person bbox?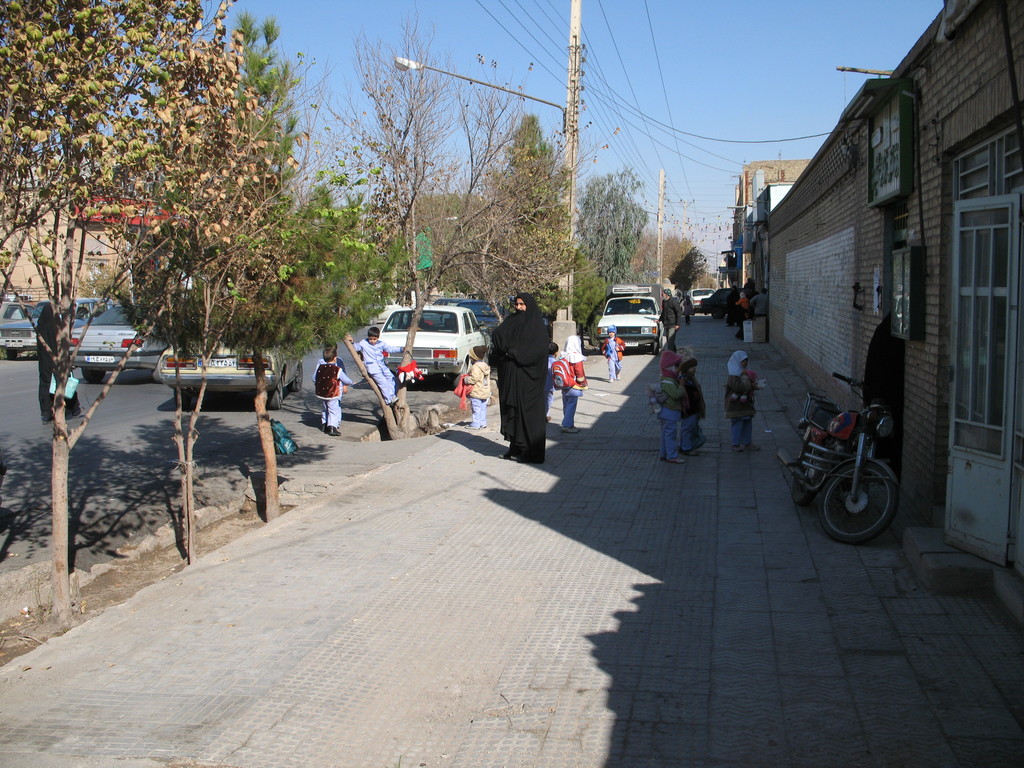
652,288,680,351
